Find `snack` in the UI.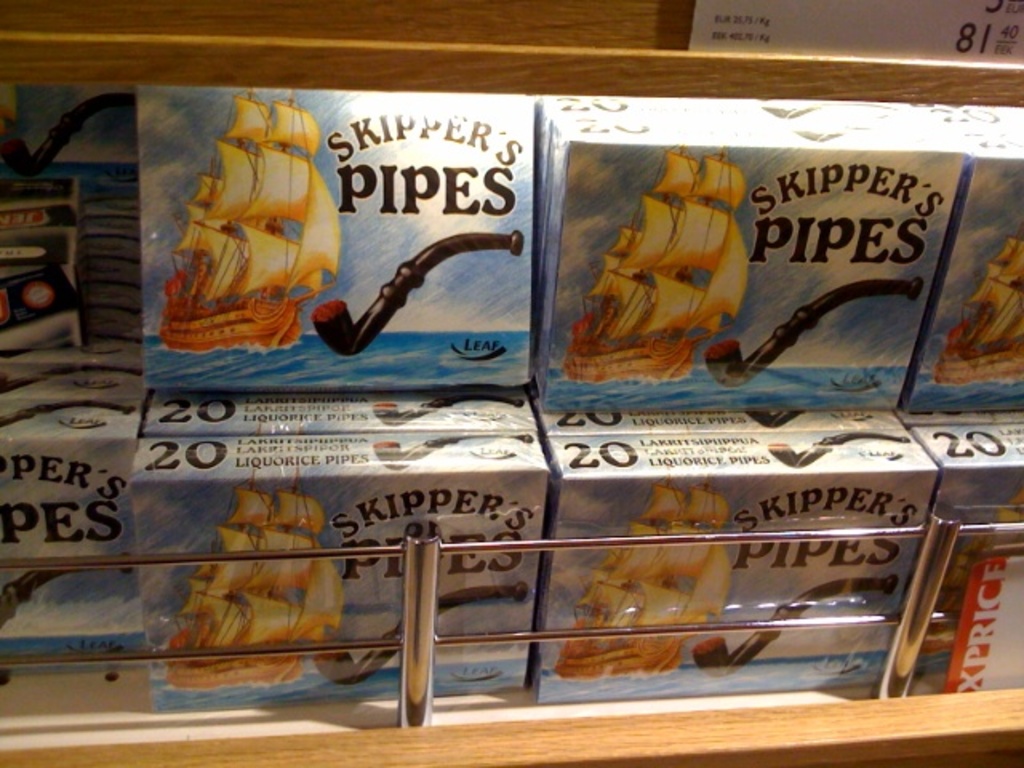
UI element at 886, 454, 1022, 690.
